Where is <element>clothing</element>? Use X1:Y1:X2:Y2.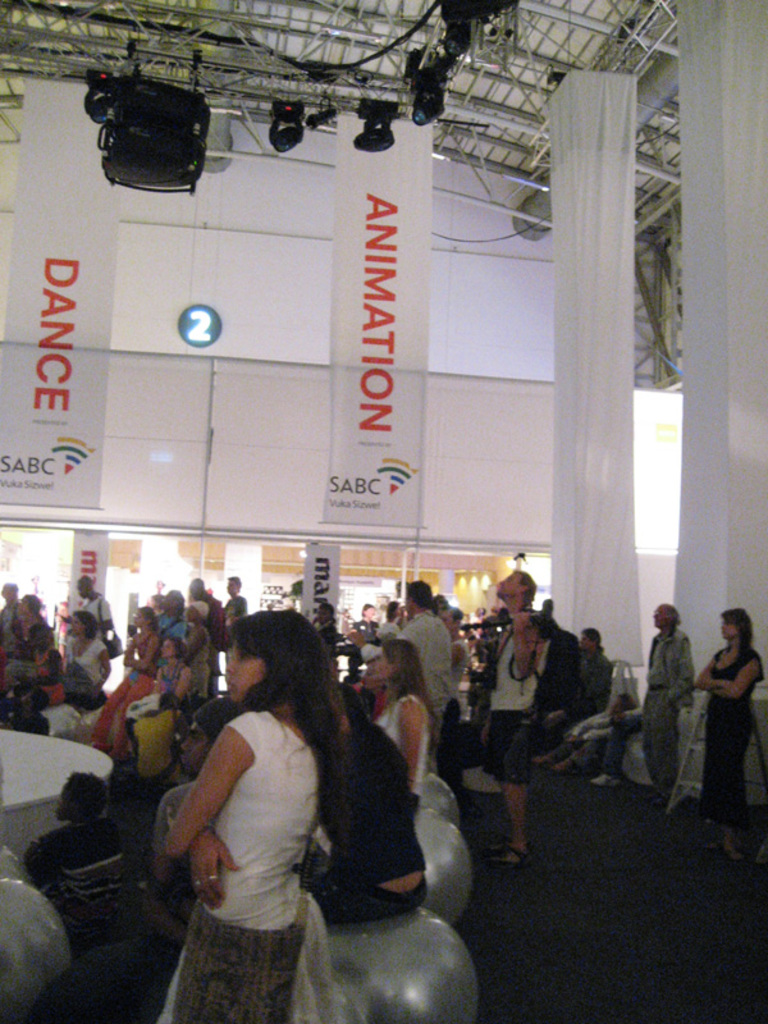
476:617:544:783.
